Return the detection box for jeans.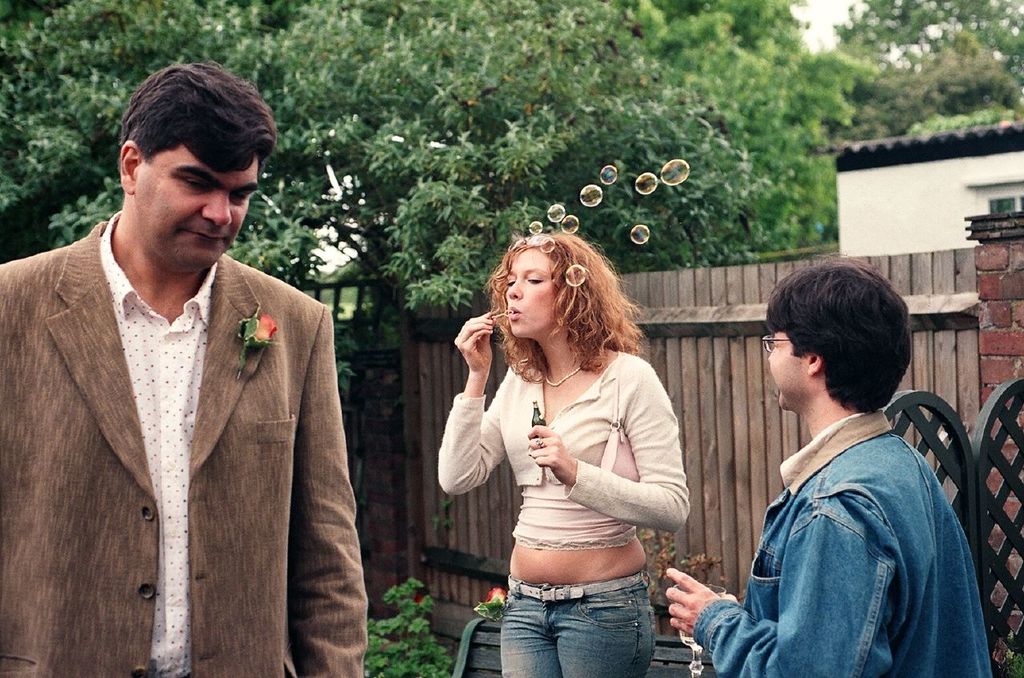
bbox=(479, 583, 676, 671).
